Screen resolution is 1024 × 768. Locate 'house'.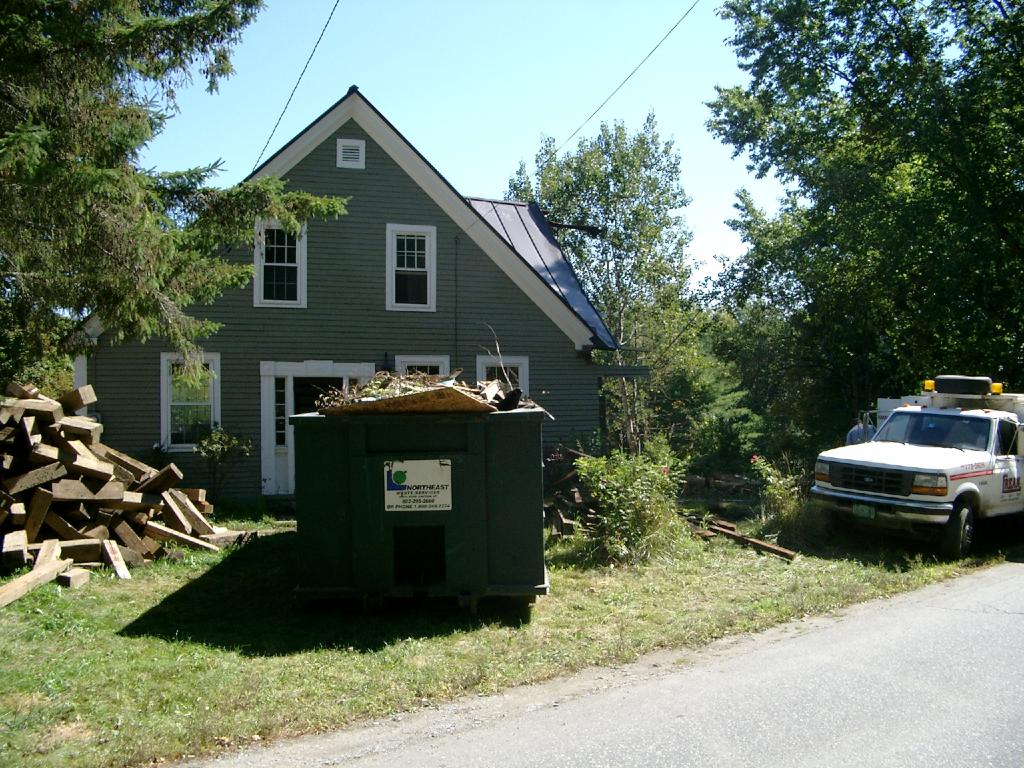
82 85 615 519.
